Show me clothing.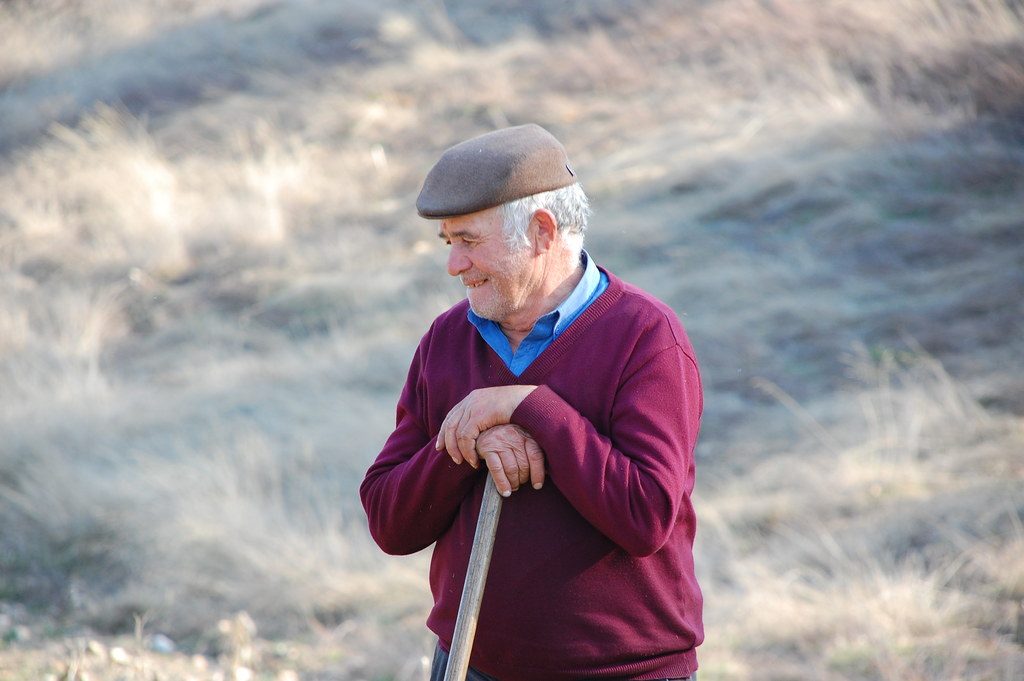
clothing is here: bbox=(360, 236, 710, 680).
